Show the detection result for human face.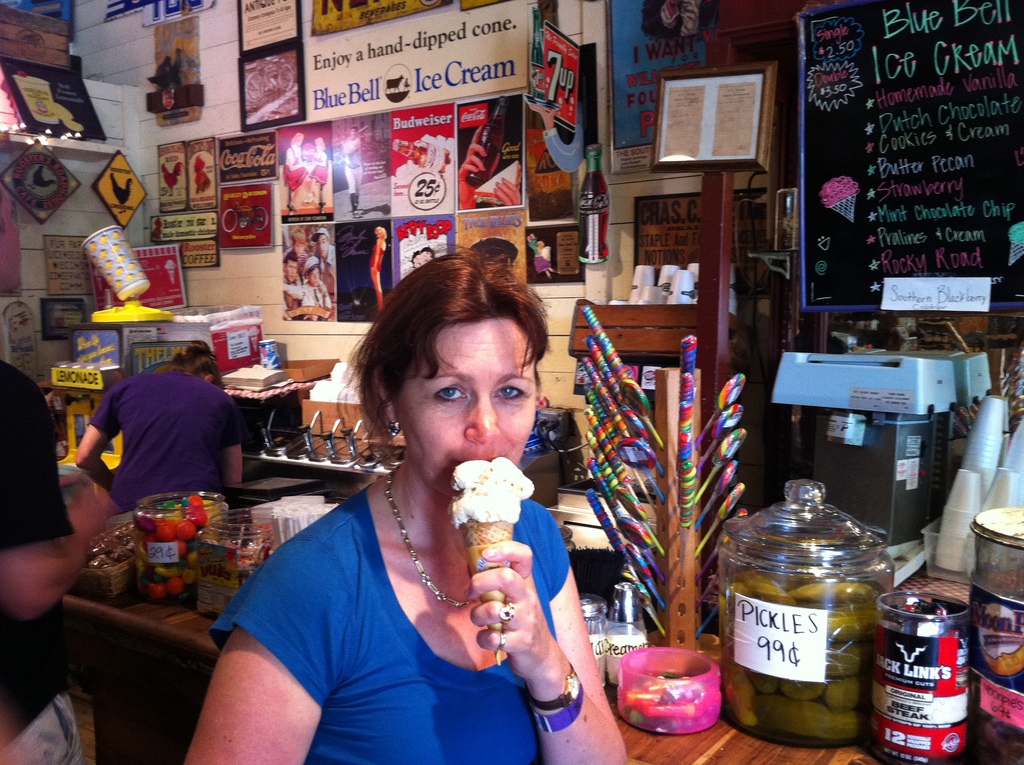
{"x1": 395, "y1": 323, "x2": 540, "y2": 492}.
